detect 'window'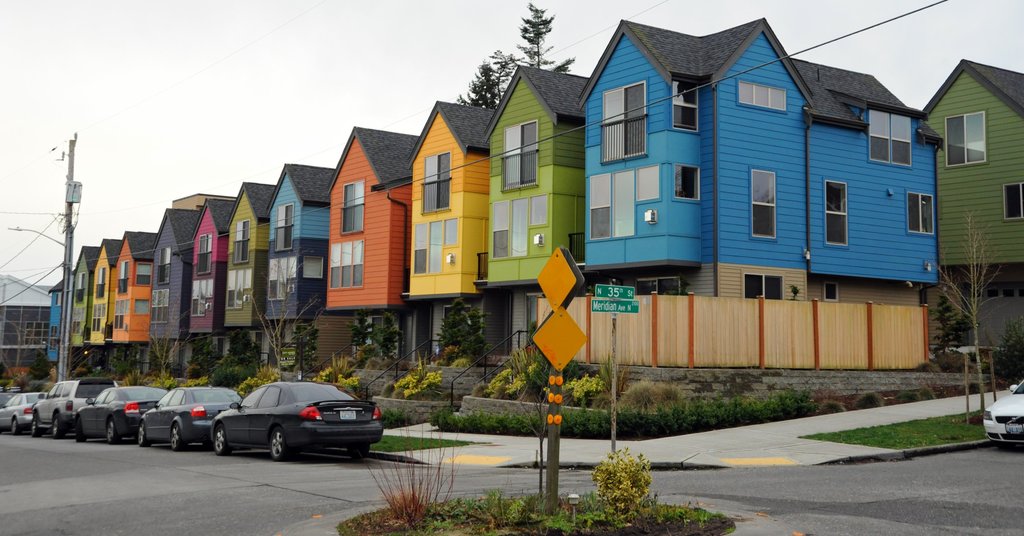
<region>491, 199, 508, 230</region>
